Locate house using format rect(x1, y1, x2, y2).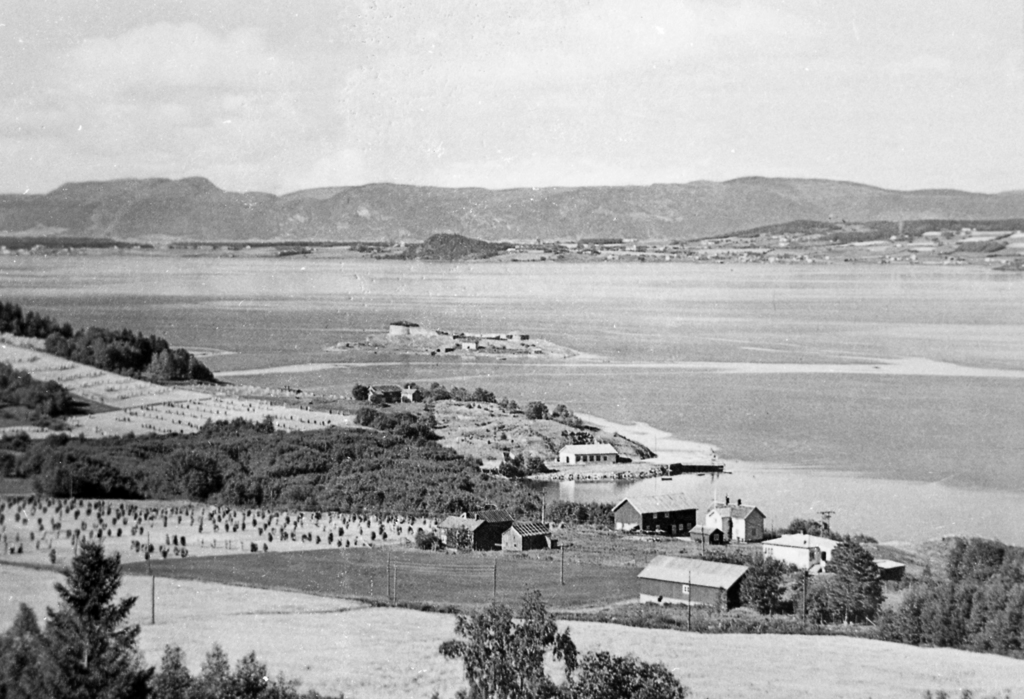
rect(637, 553, 748, 613).
